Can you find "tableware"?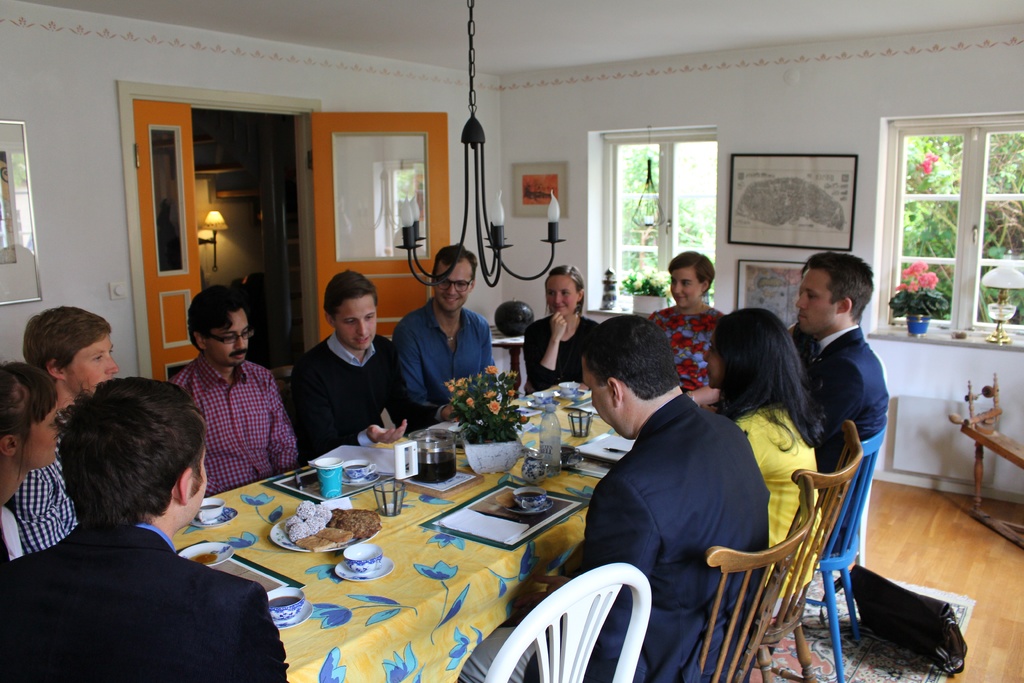
Yes, bounding box: <bbox>562, 449, 580, 472</bbox>.
